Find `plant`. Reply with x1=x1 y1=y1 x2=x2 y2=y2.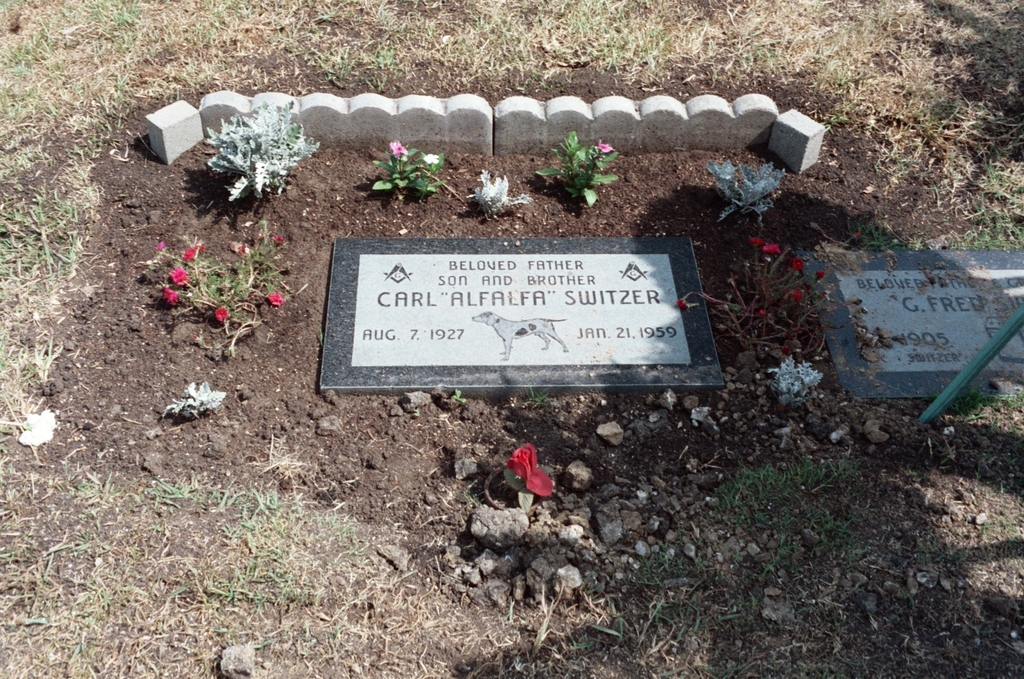
x1=370 y1=136 x2=448 y2=201.
